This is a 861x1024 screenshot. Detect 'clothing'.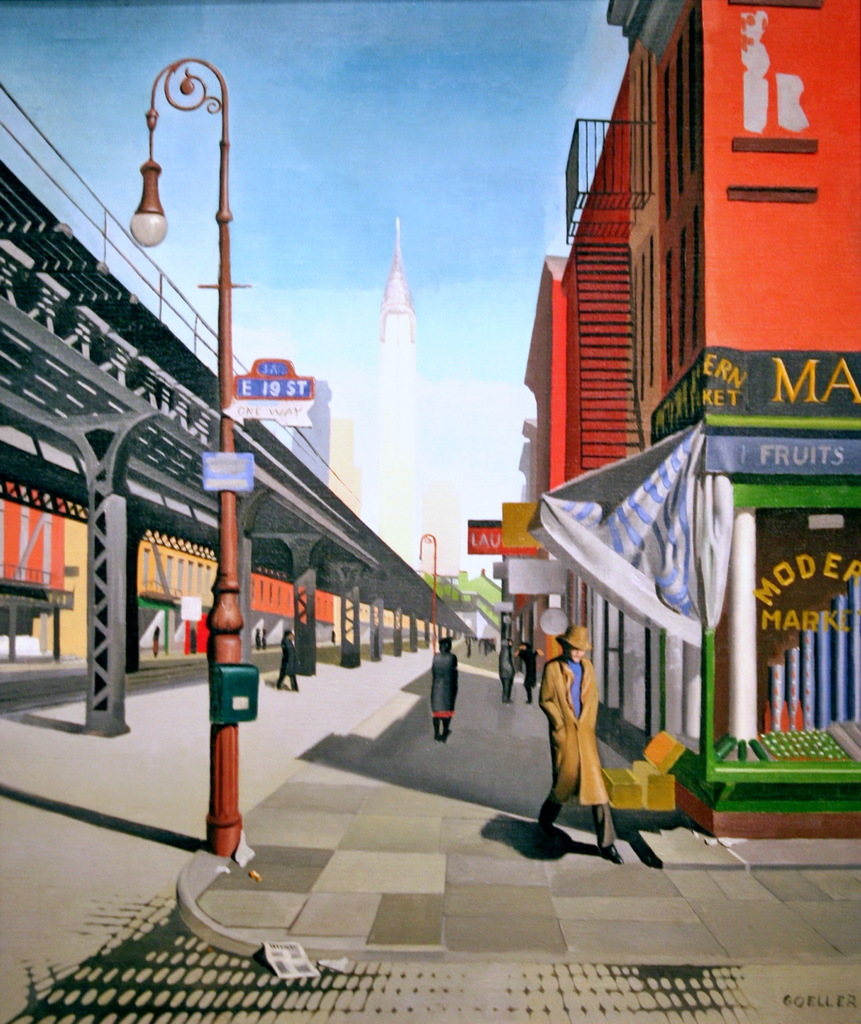
box(436, 653, 462, 738).
